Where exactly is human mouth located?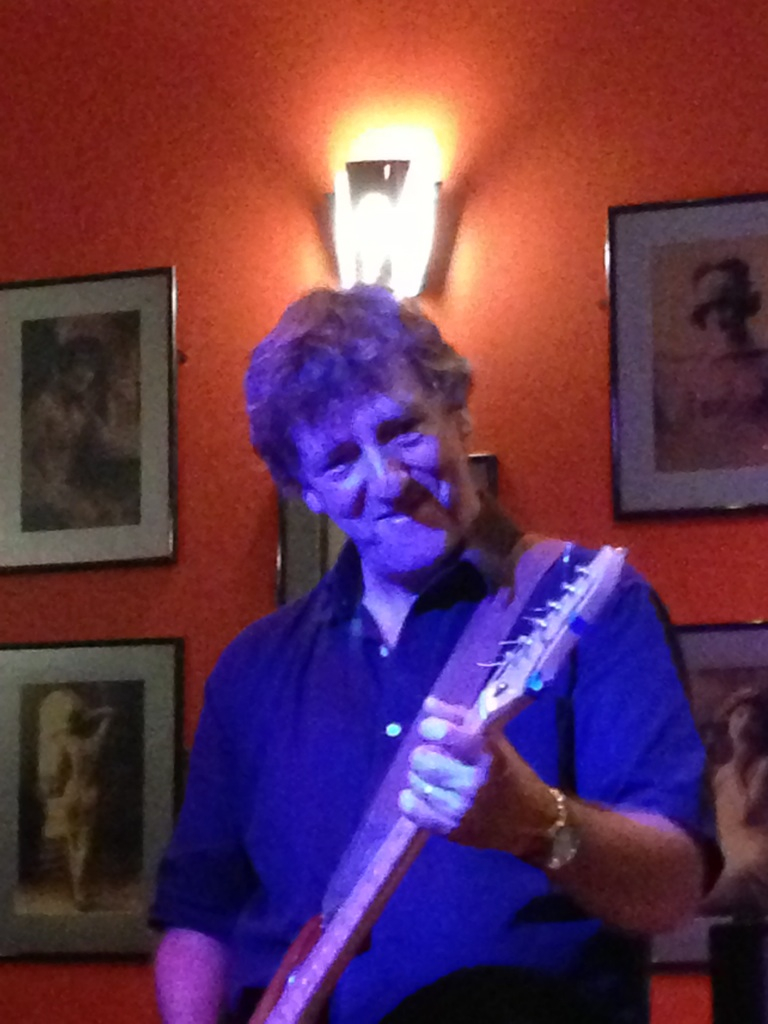
Its bounding box is (378,493,430,525).
